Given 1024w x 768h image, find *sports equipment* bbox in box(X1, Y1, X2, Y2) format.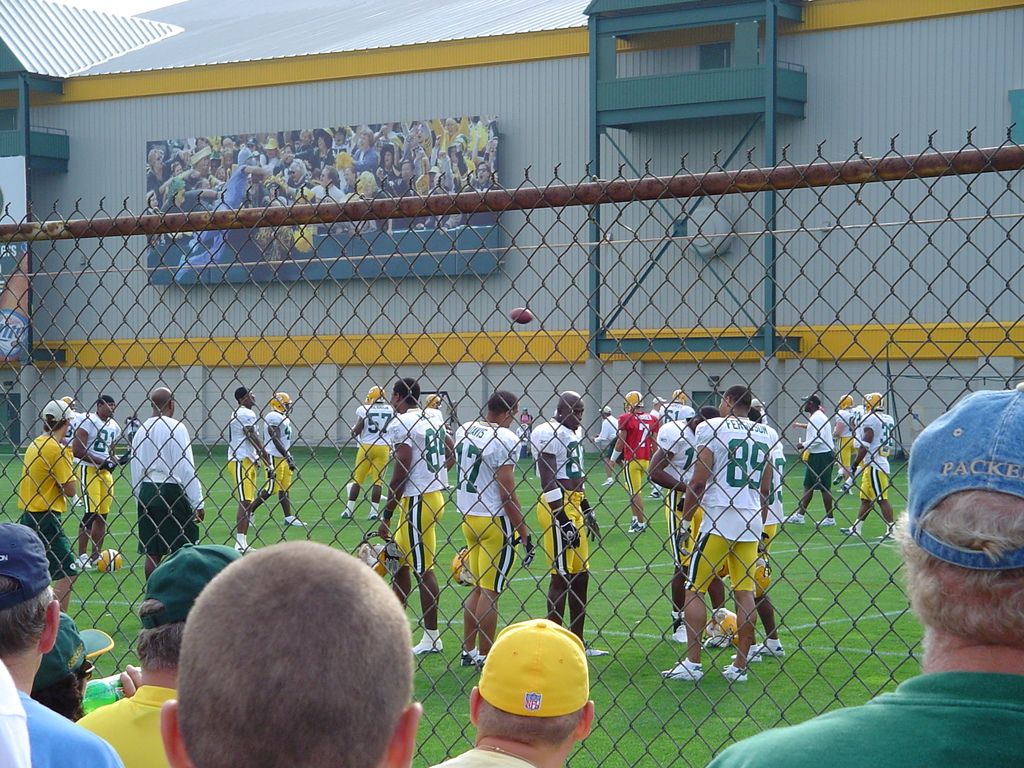
box(756, 638, 785, 655).
